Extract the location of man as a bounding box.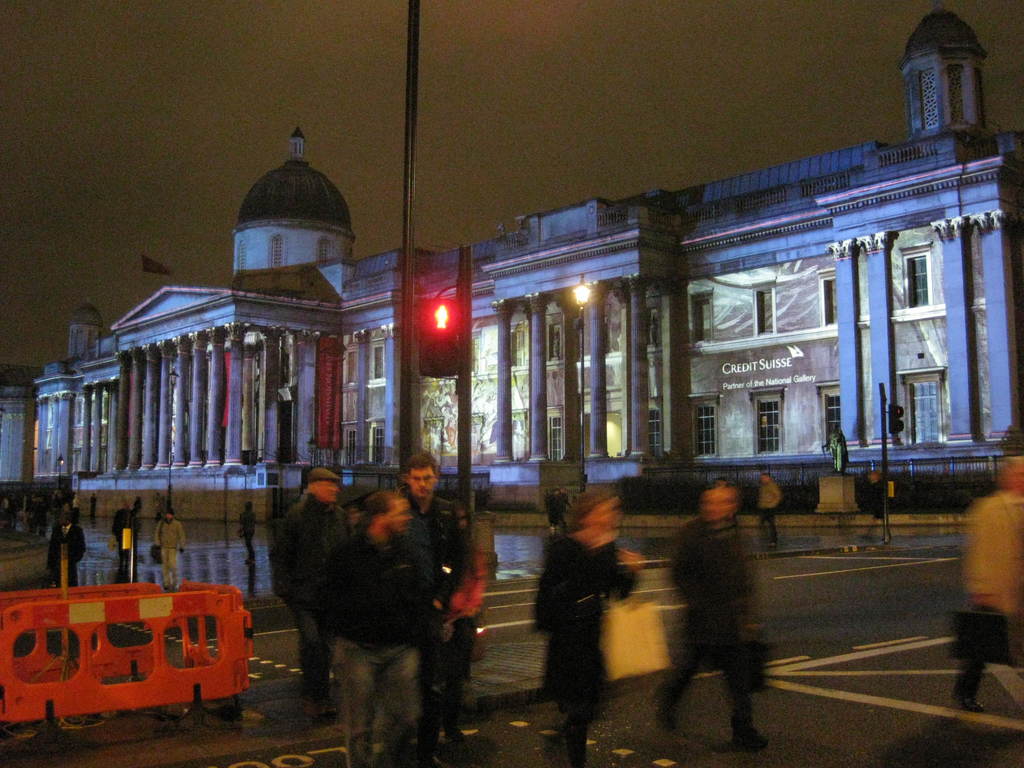
x1=394, y1=449, x2=487, y2=756.
